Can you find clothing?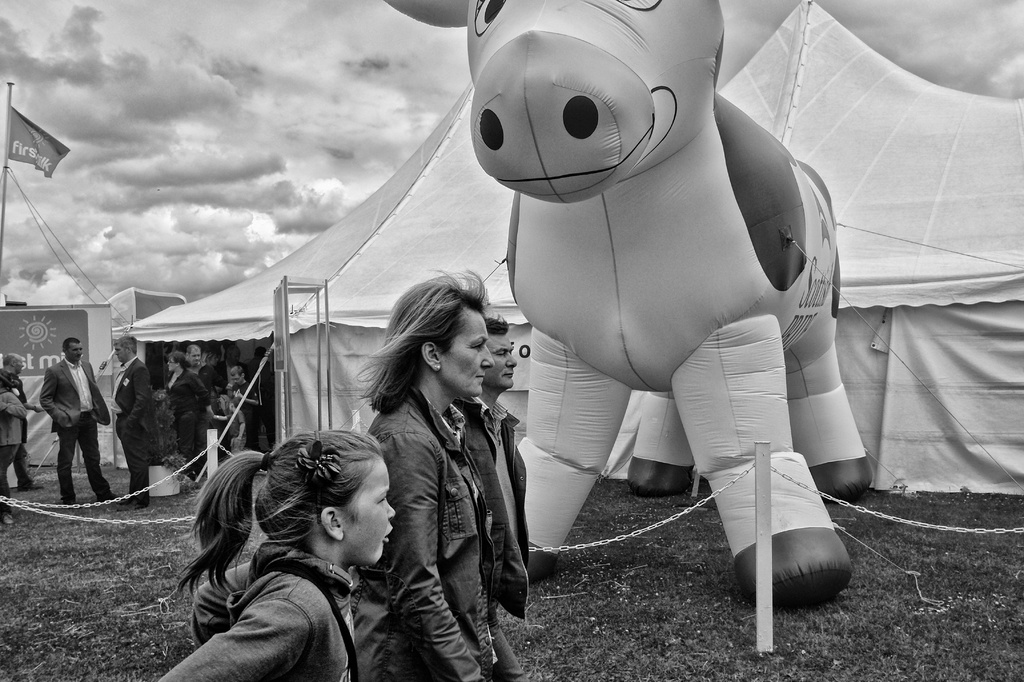
Yes, bounding box: left=468, top=393, right=532, bottom=582.
